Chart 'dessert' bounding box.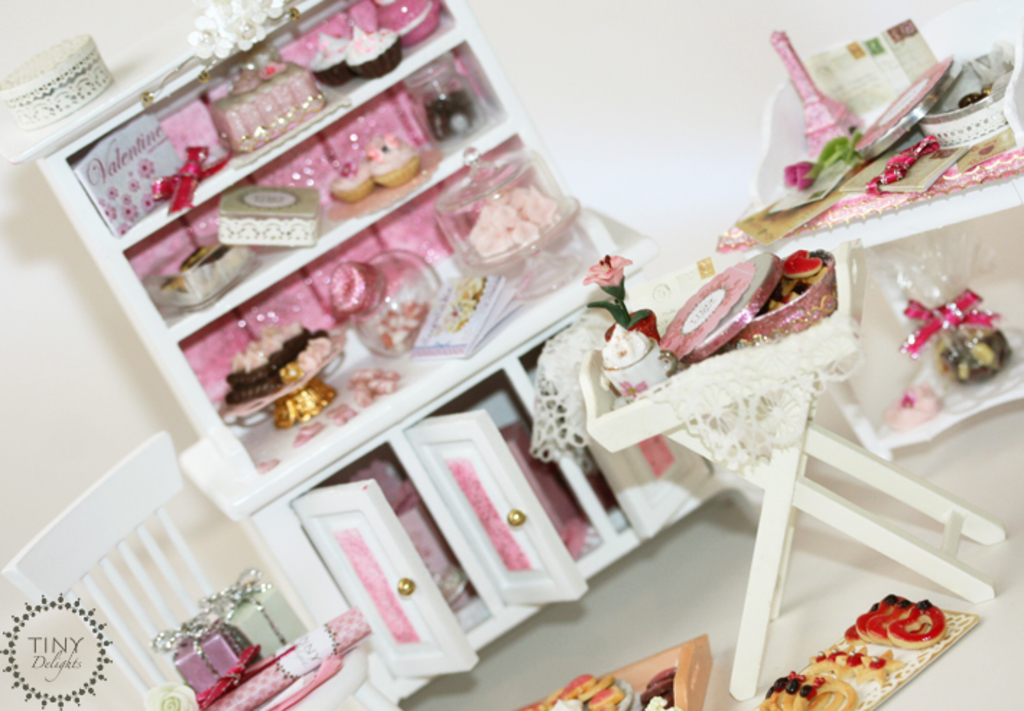
Charted: <region>306, 23, 342, 84</region>.
